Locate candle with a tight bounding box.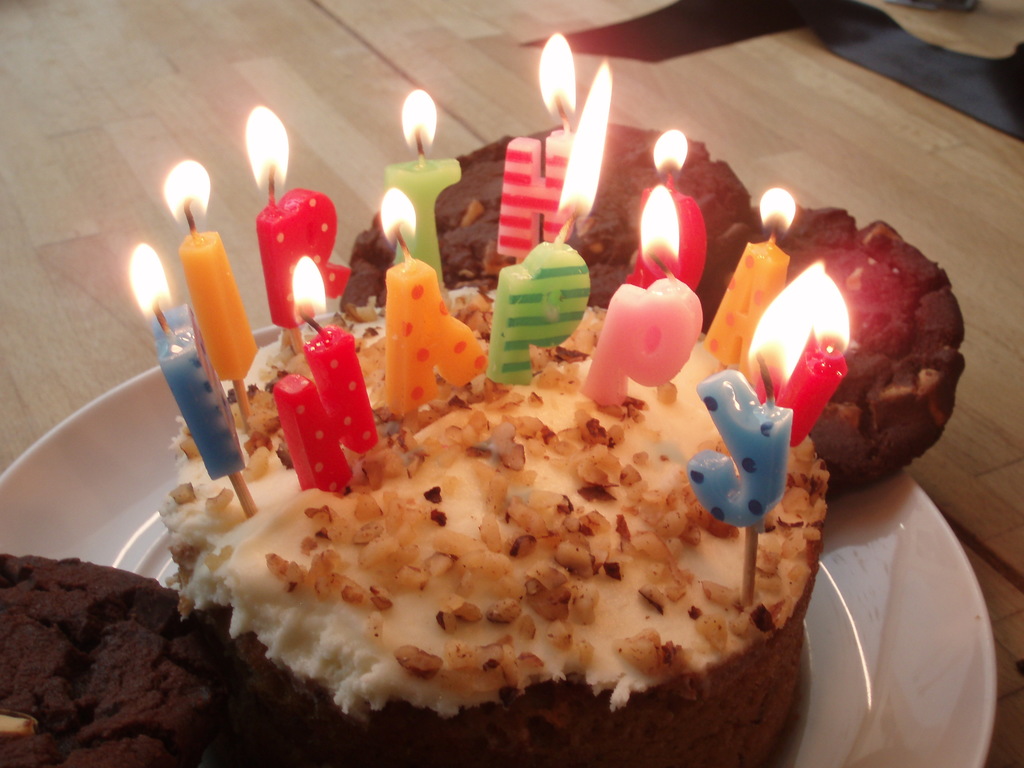
685, 264, 828, 527.
